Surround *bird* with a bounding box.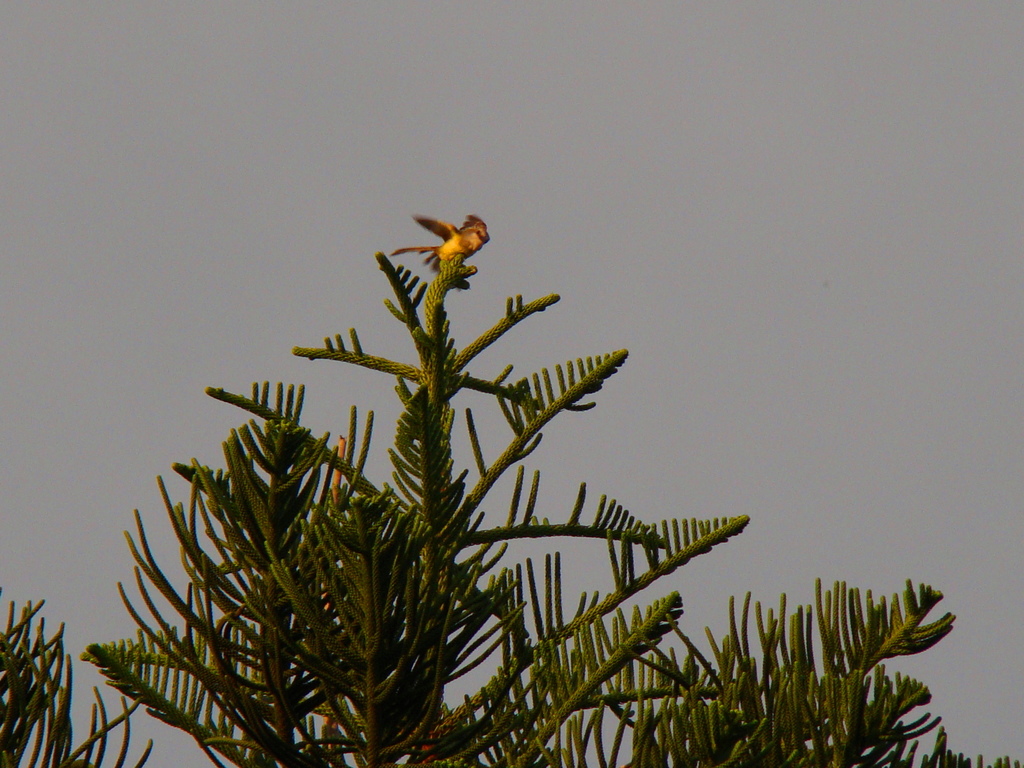
384:202:496:280.
